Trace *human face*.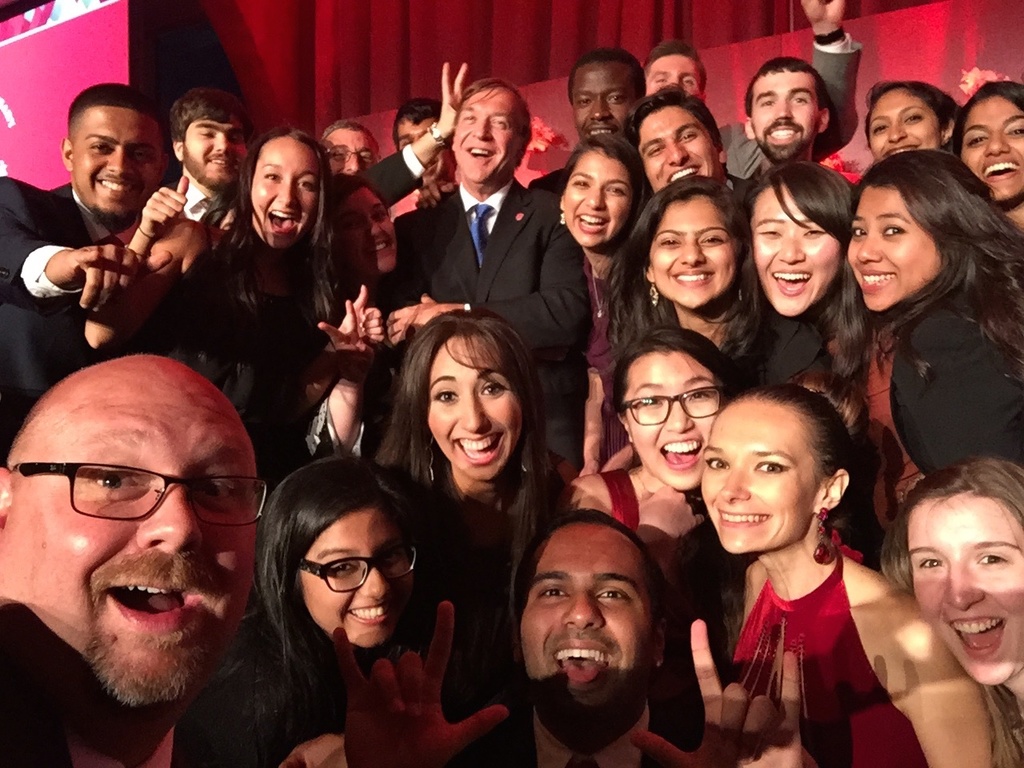
Traced to bbox(866, 85, 939, 161).
